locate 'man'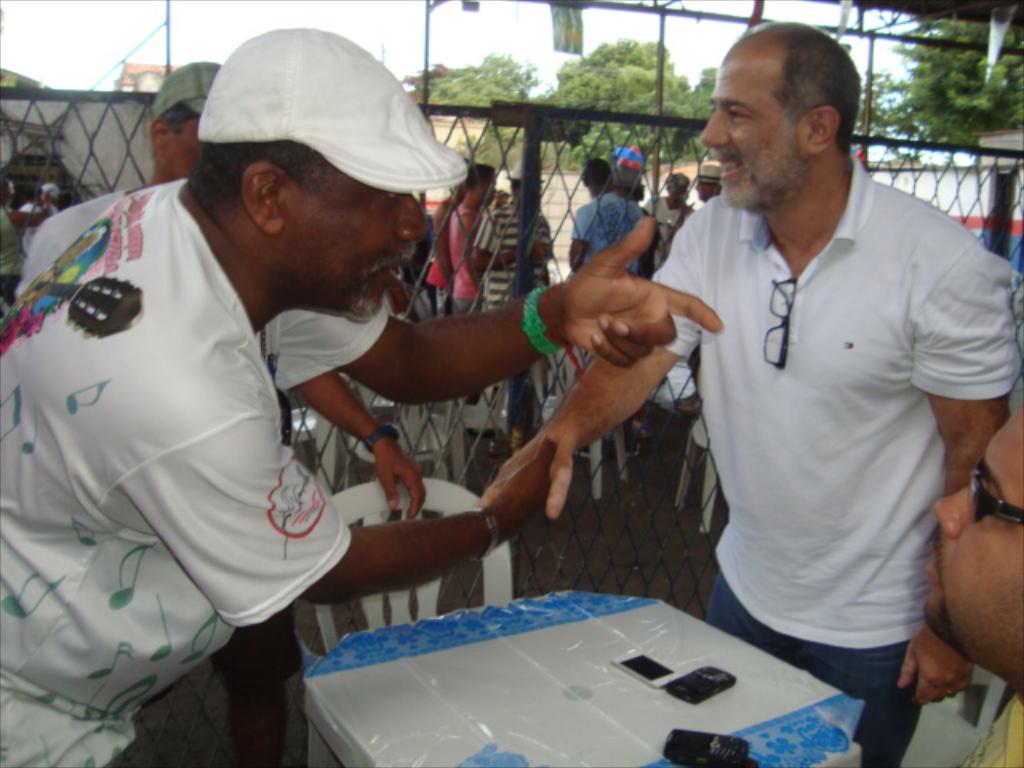
x1=0, y1=27, x2=723, y2=766
